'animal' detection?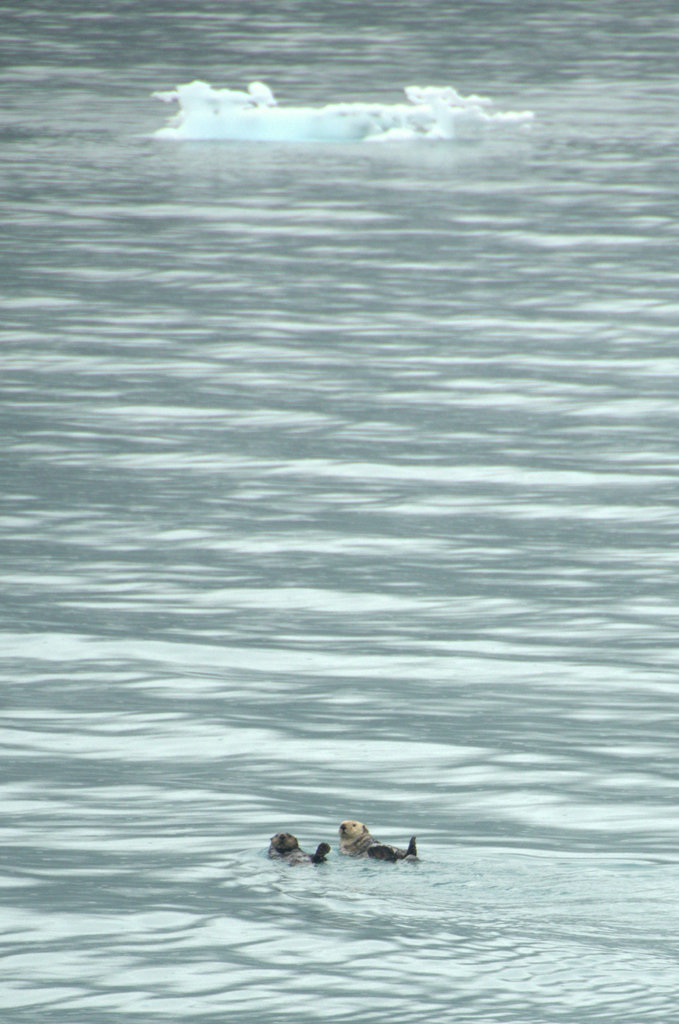
BBox(261, 829, 315, 869)
